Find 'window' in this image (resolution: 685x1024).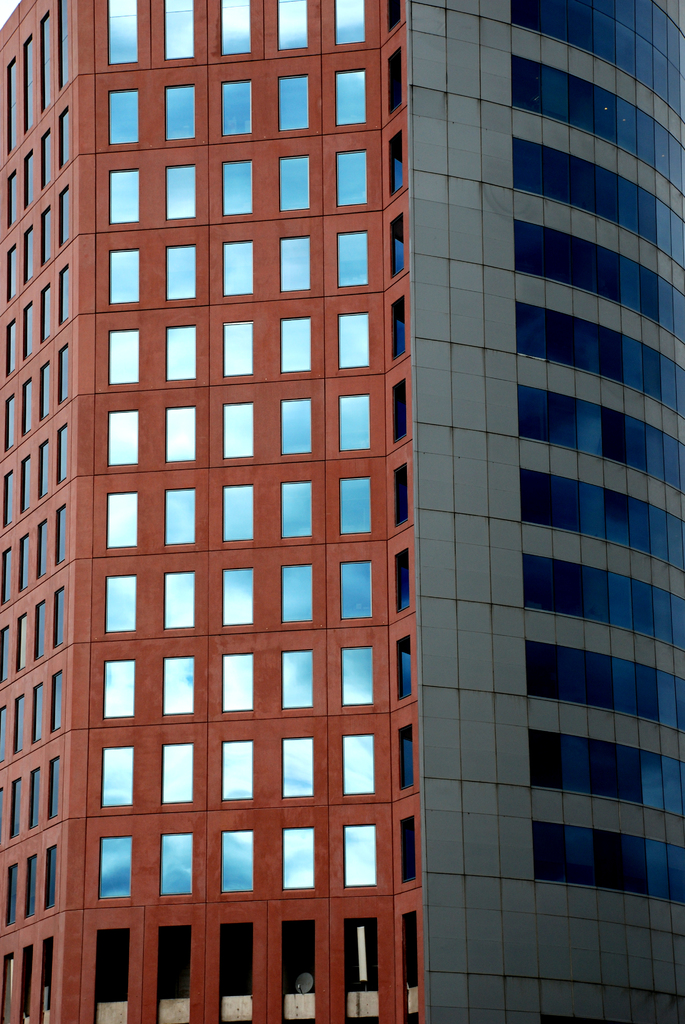
bbox=[338, 147, 368, 203].
